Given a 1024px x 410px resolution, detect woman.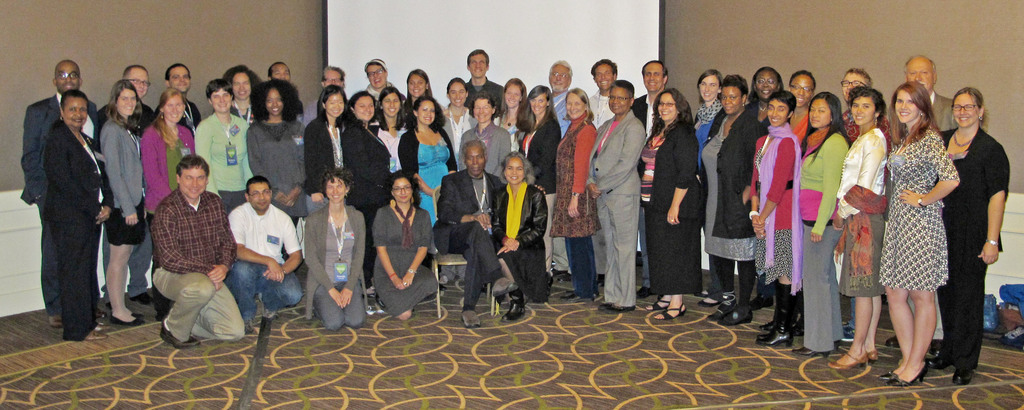
<box>495,77,531,142</box>.
